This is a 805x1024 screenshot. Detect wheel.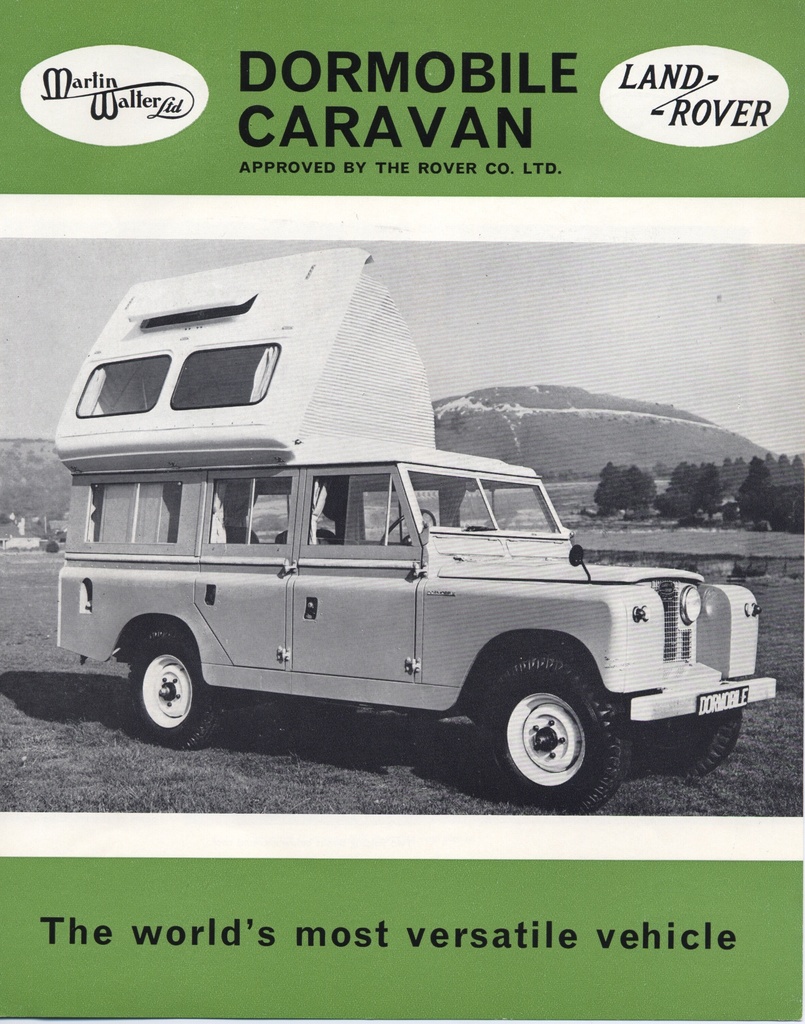
(630, 711, 738, 774).
